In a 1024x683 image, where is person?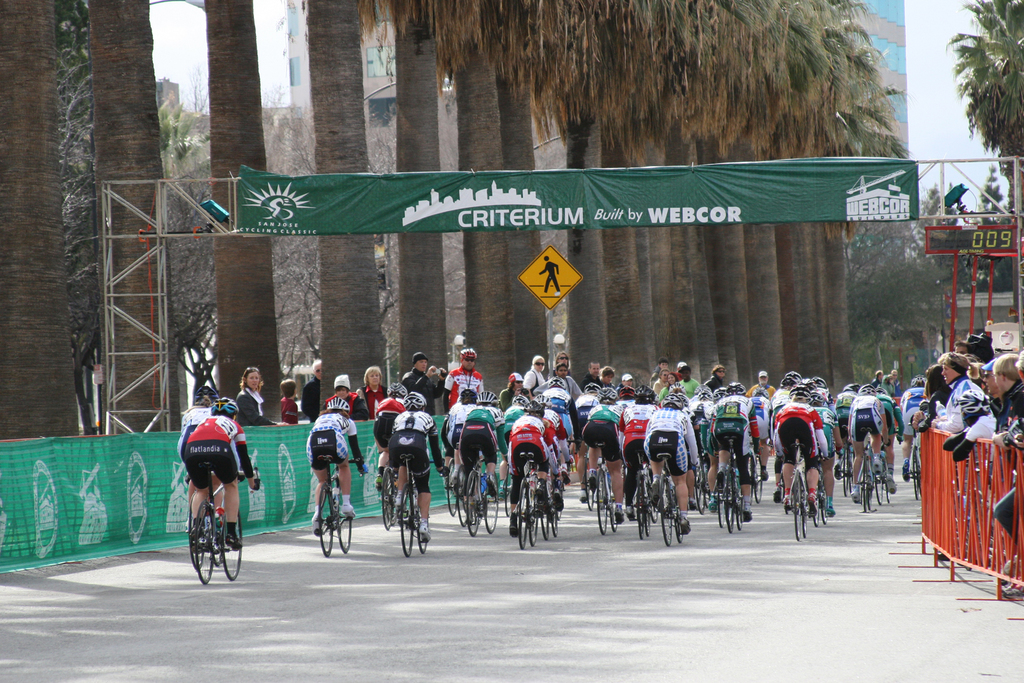
detection(637, 393, 700, 508).
